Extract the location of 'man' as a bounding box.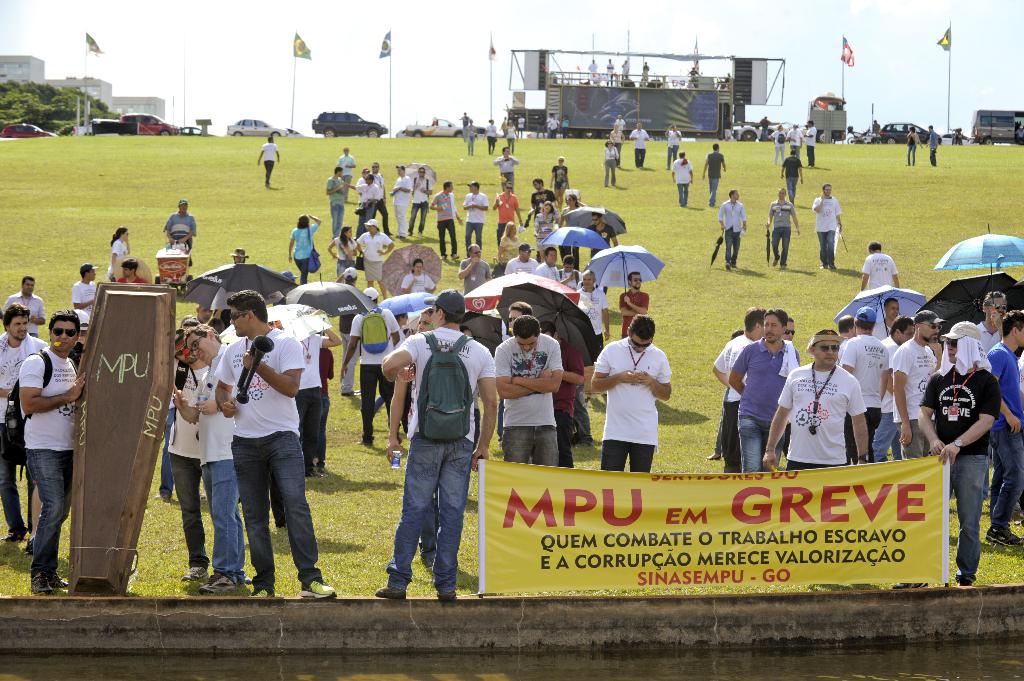
x1=0, y1=305, x2=50, y2=542.
